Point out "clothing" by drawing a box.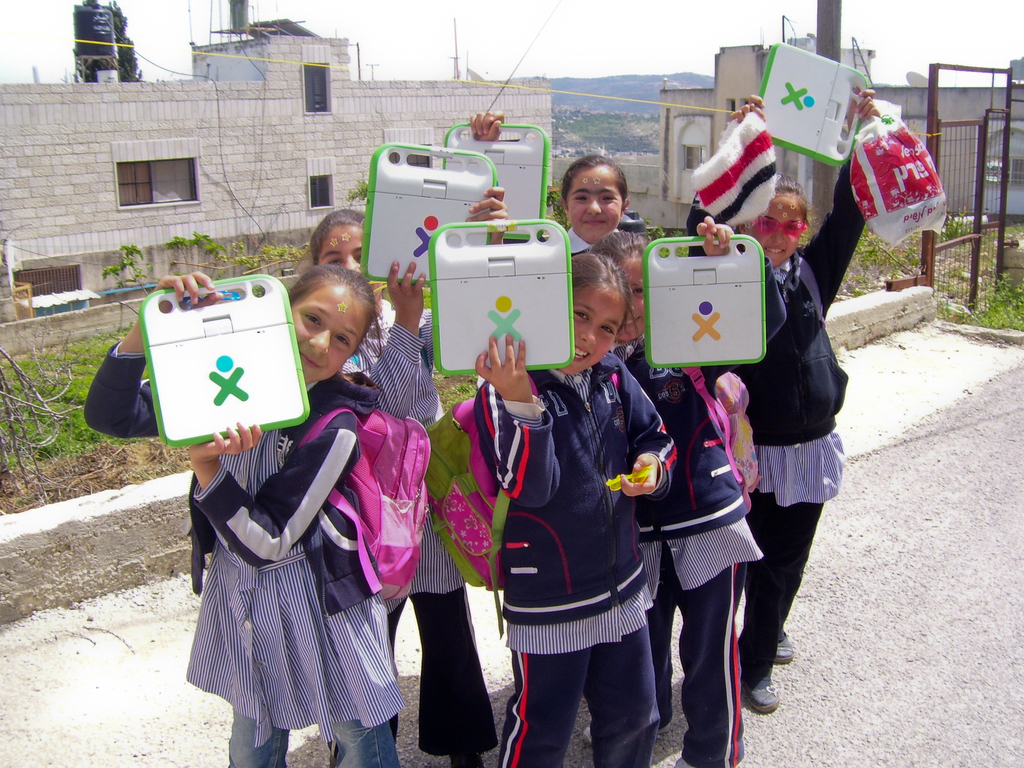
BBox(86, 337, 427, 767).
